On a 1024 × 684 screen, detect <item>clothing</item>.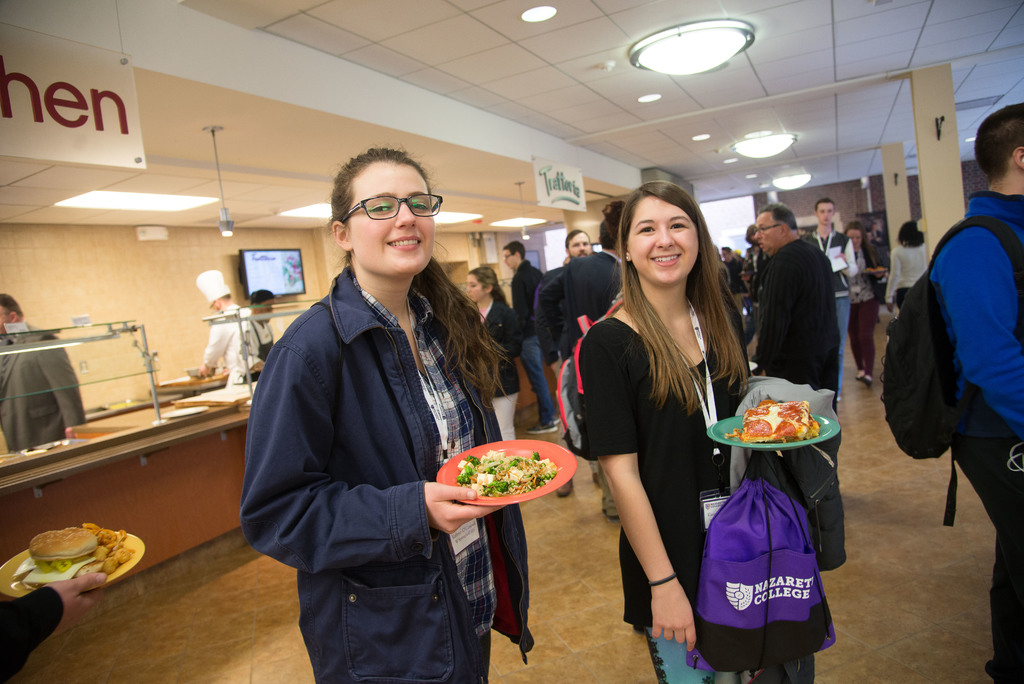
x1=470 y1=300 x2=524 y2=440.
